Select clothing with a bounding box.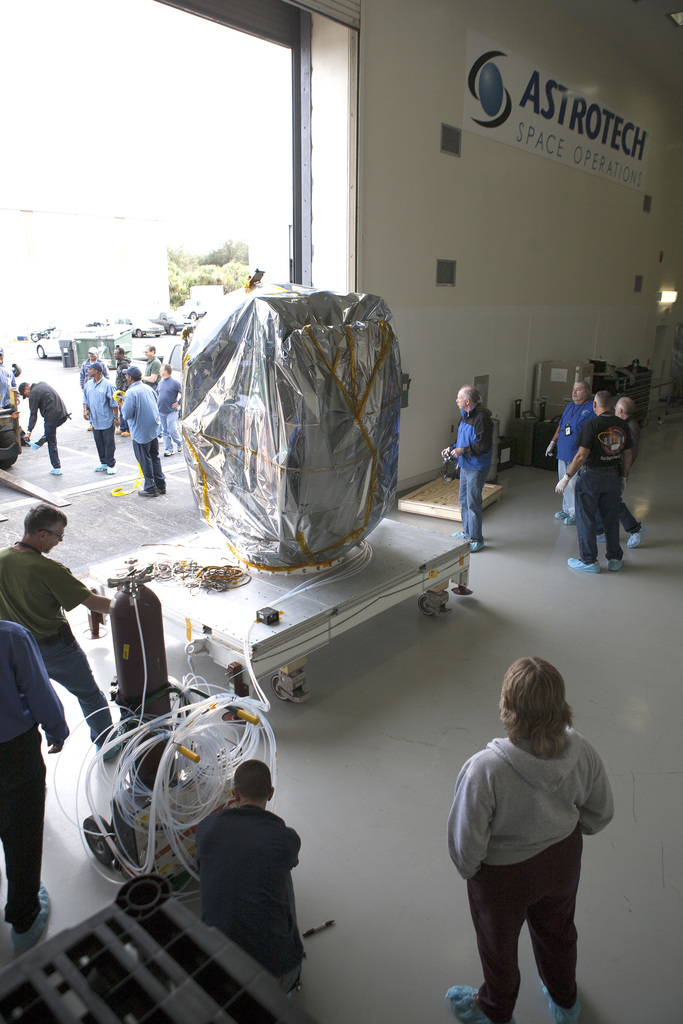
BBox(142, 354, 159, 385).
